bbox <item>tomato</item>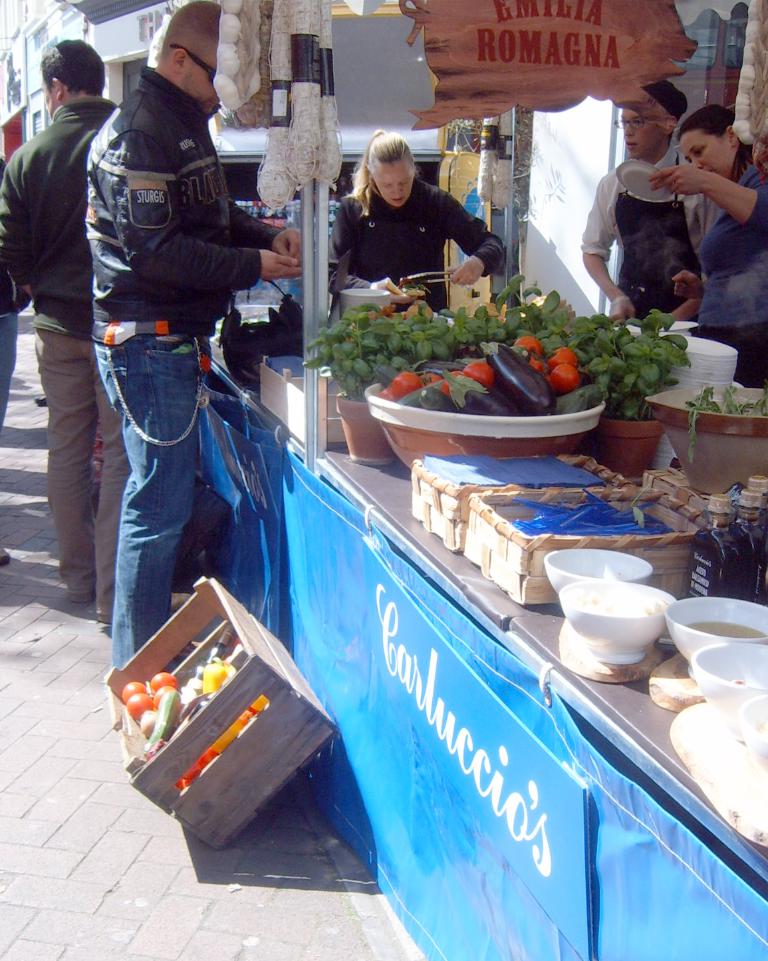
[512,337,545,348]
